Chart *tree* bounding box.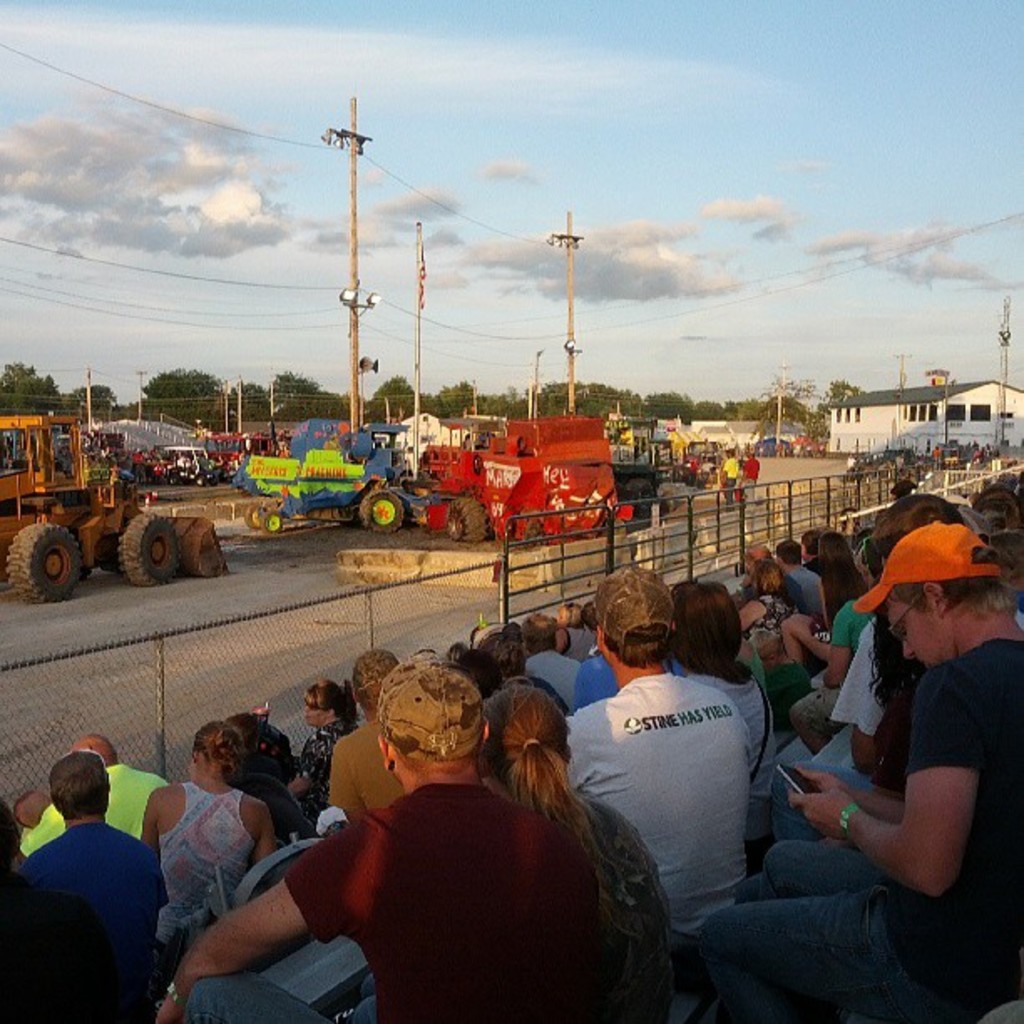
Charted: [499, 393, 559, 422].
